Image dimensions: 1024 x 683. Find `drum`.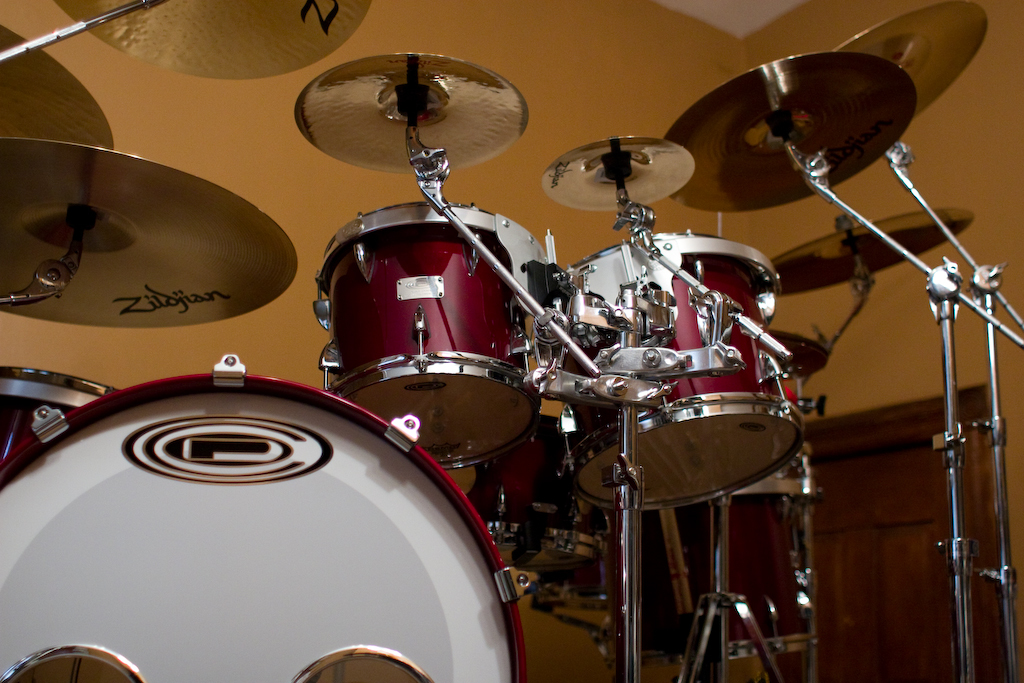
bbox(600, 460, 819, 659).
